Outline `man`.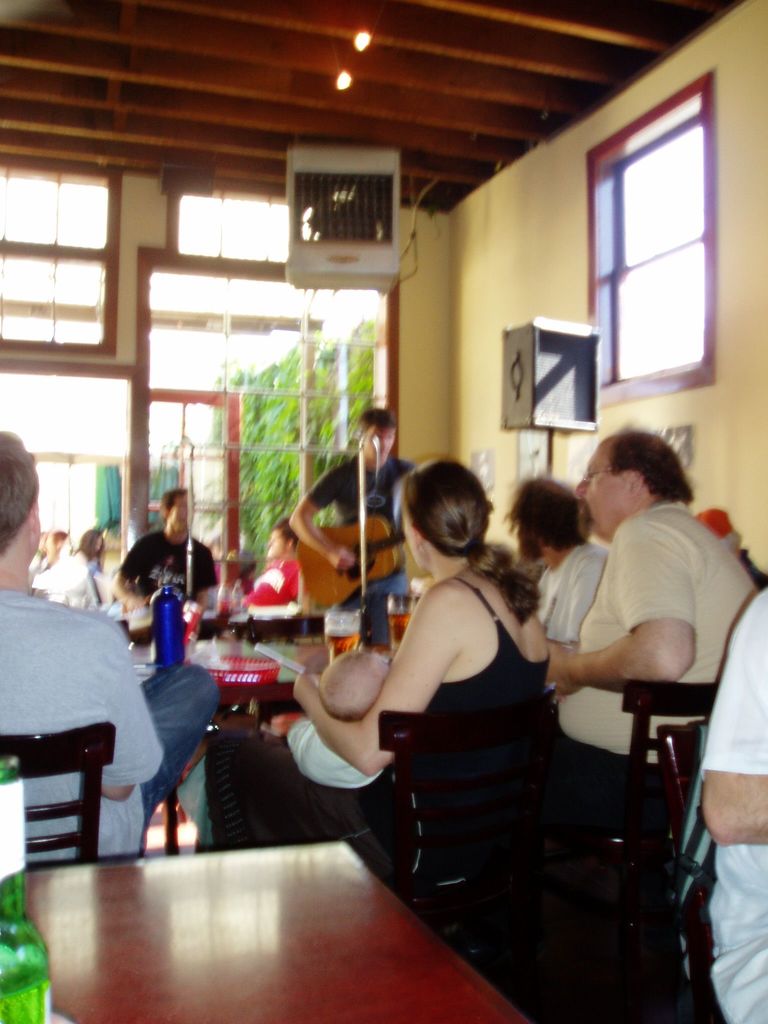
Outline: [264, 413, 415, 604].
